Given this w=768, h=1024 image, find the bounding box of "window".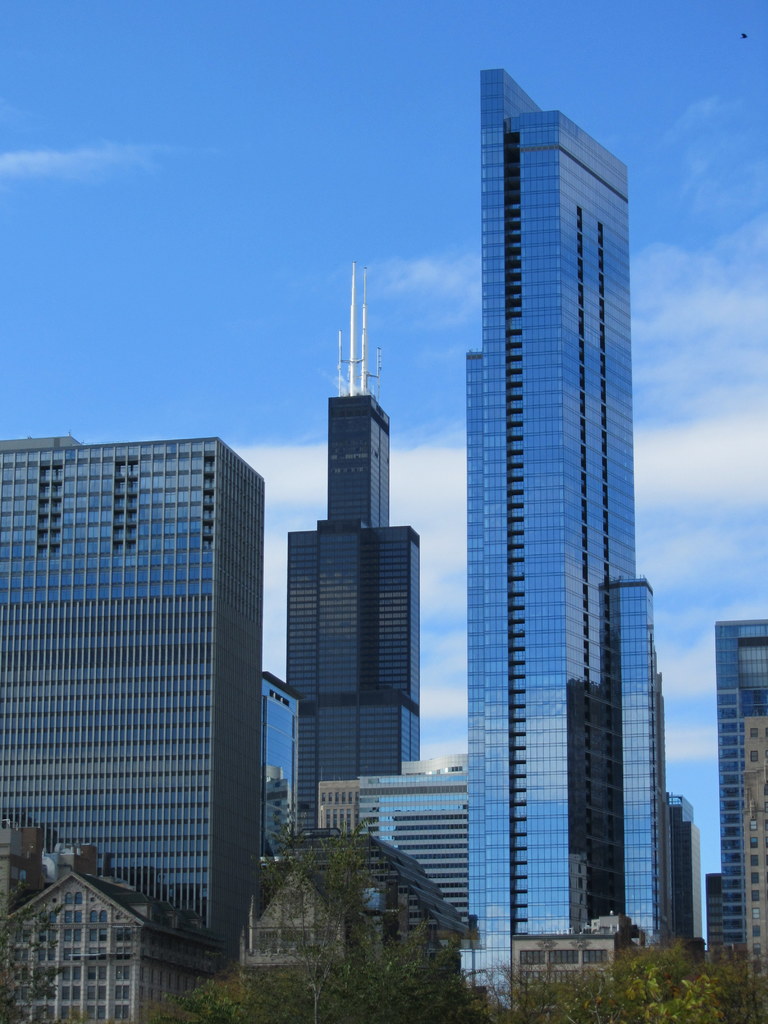
4, 960, 33, 979.
